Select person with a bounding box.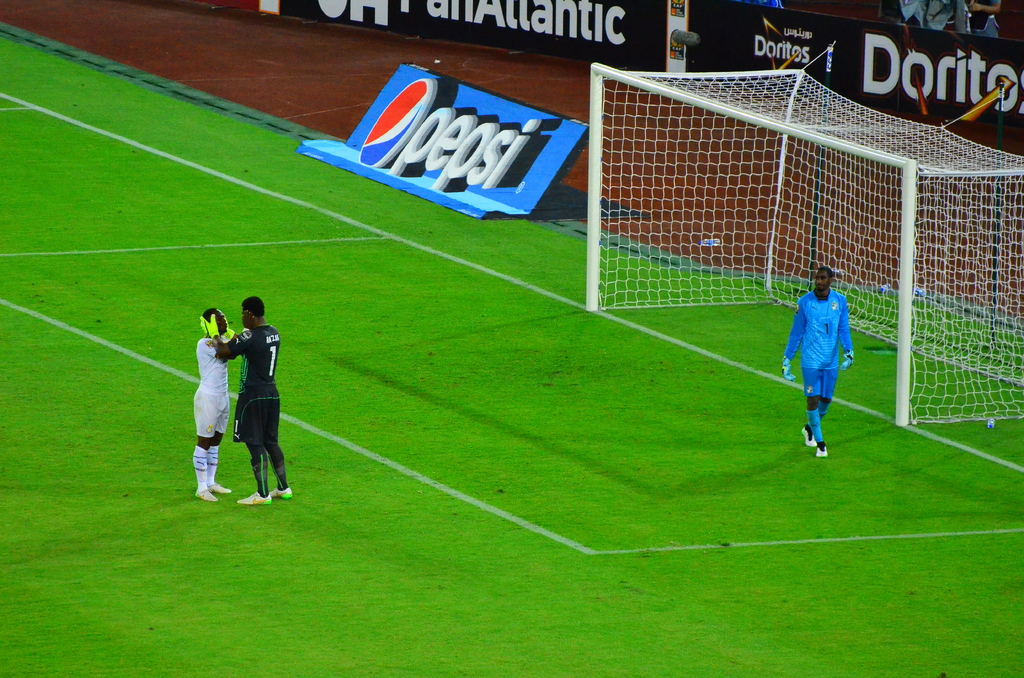
(784,259,858,460).
